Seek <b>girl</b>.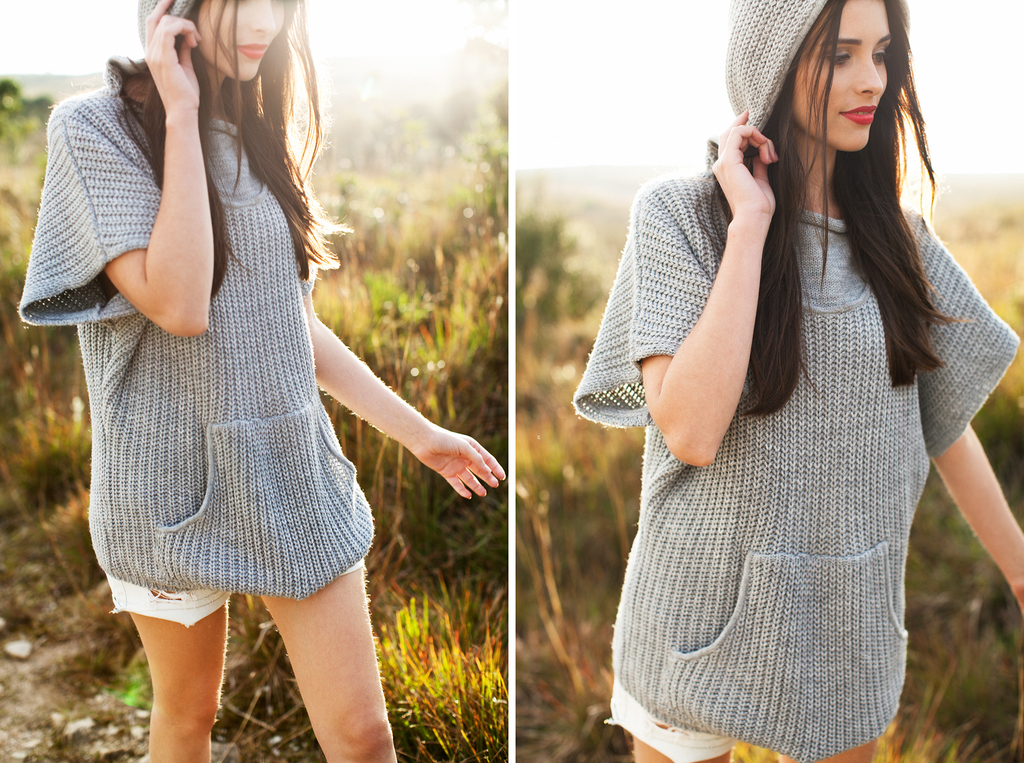
15,0,508,762.
